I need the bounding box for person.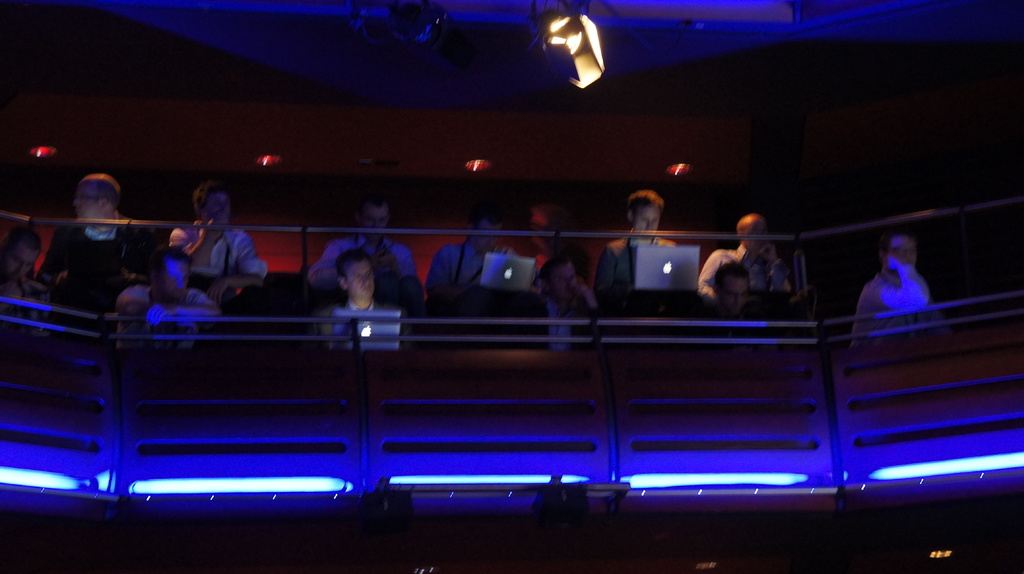
Here it is: 310 195 426 322.
